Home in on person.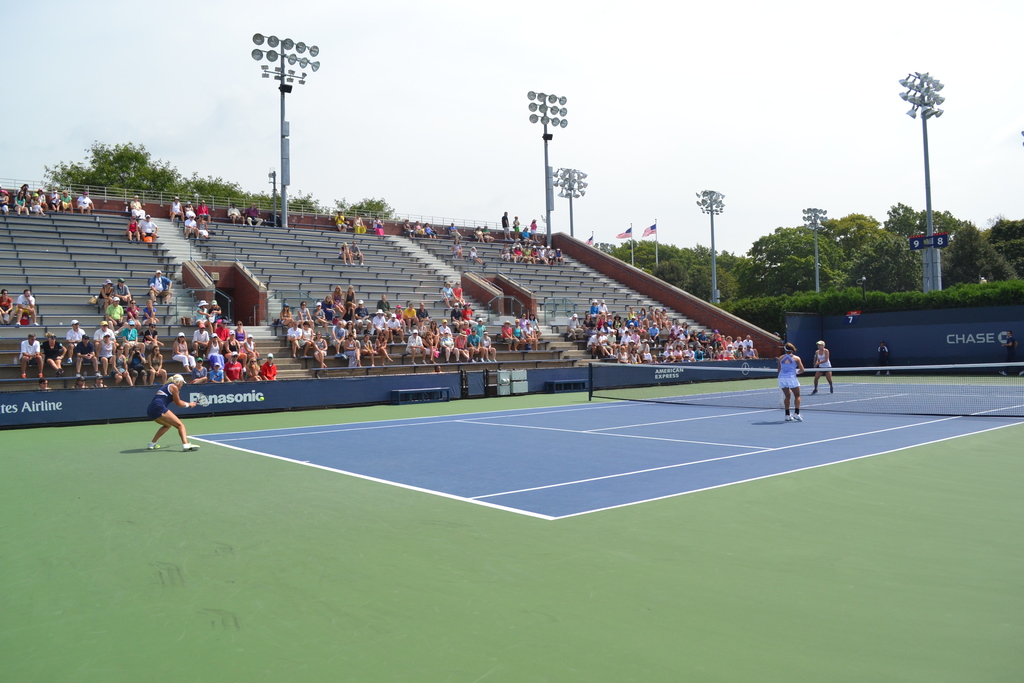
Homed in at box=[463, 246, 485, 268].
